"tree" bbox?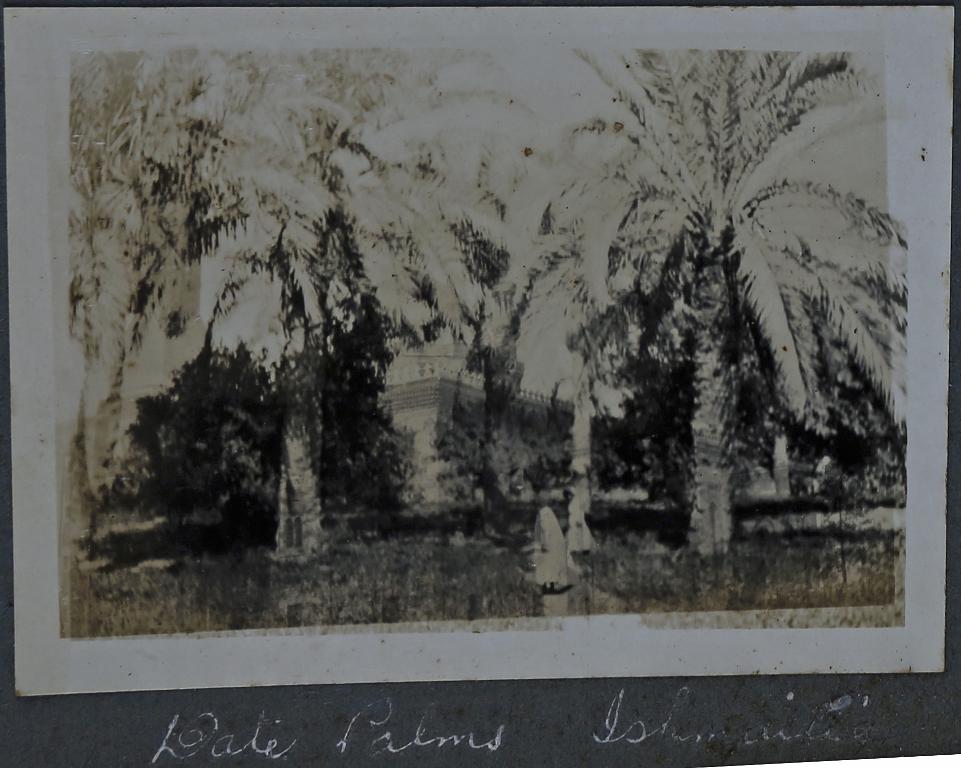
left=582, top=58, right=895, bottom=600
